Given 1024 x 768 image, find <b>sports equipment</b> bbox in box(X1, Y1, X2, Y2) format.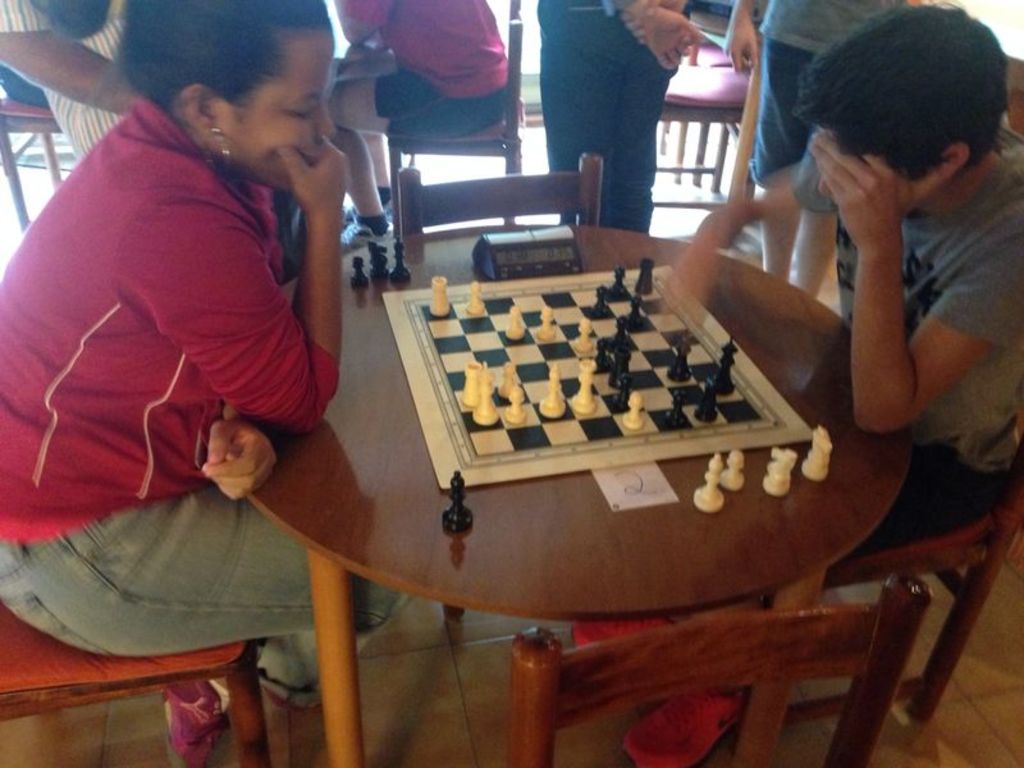
box(389, 236, 417, 284).
